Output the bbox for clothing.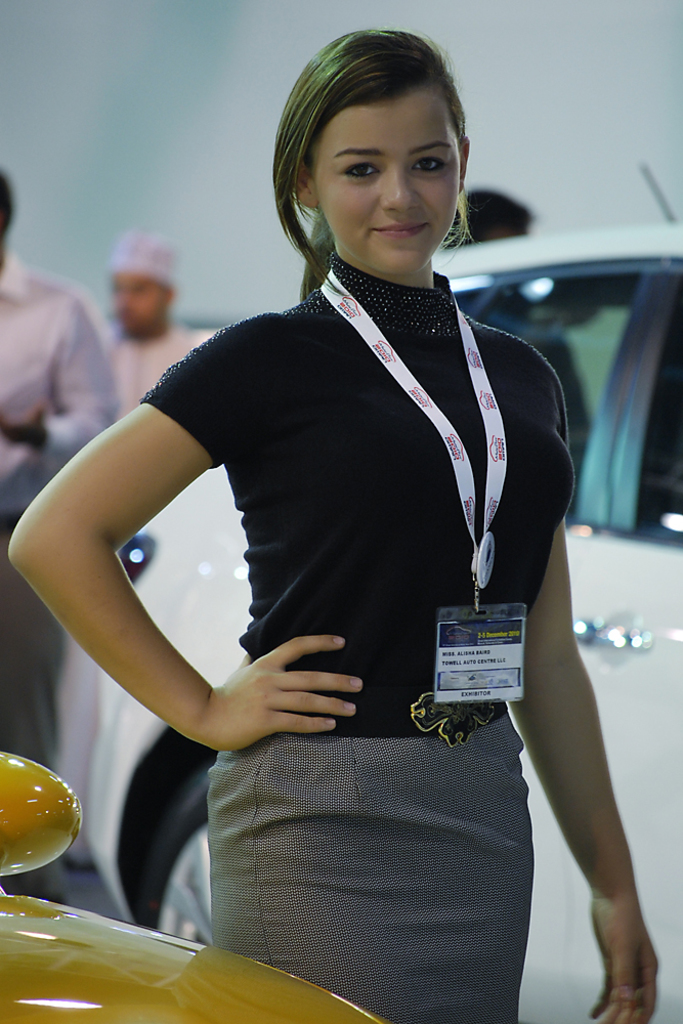
[left=85, top=243, right=585, bottom=969].
